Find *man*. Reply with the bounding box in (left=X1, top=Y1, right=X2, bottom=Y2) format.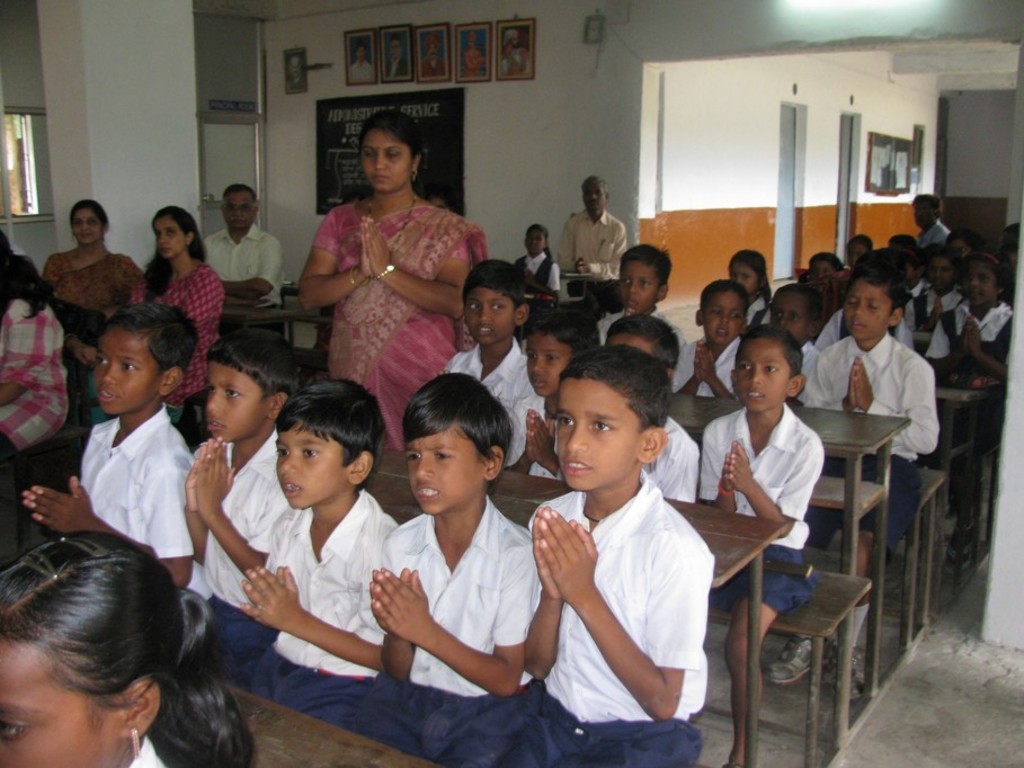
(left=198, top=180, right=284, bottom=346).
